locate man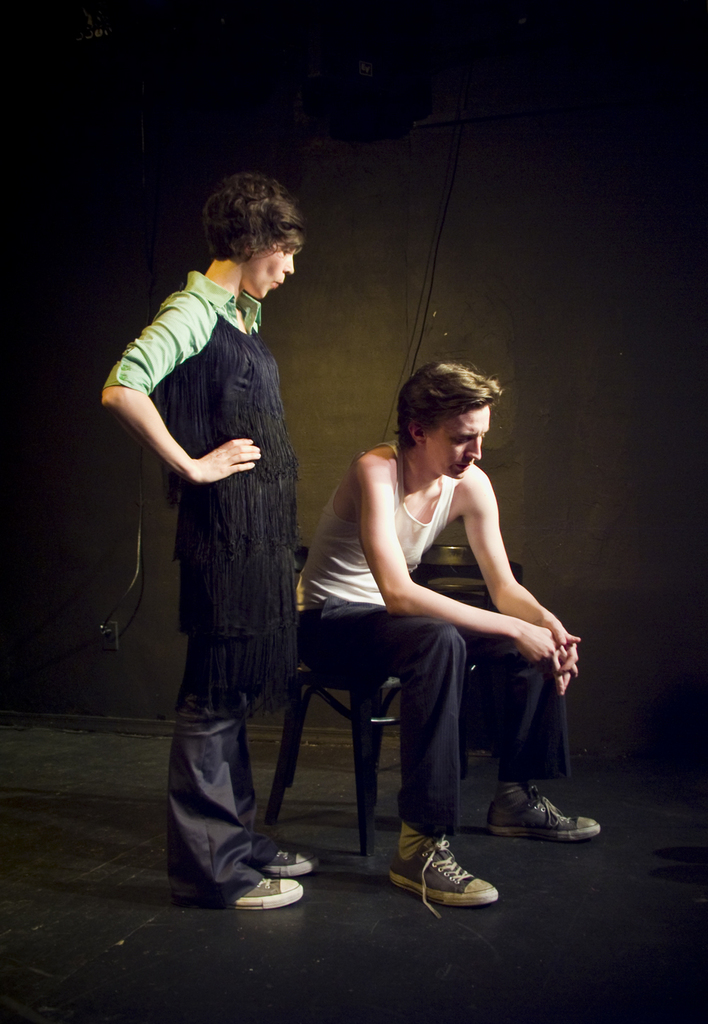
297/389/574/880
